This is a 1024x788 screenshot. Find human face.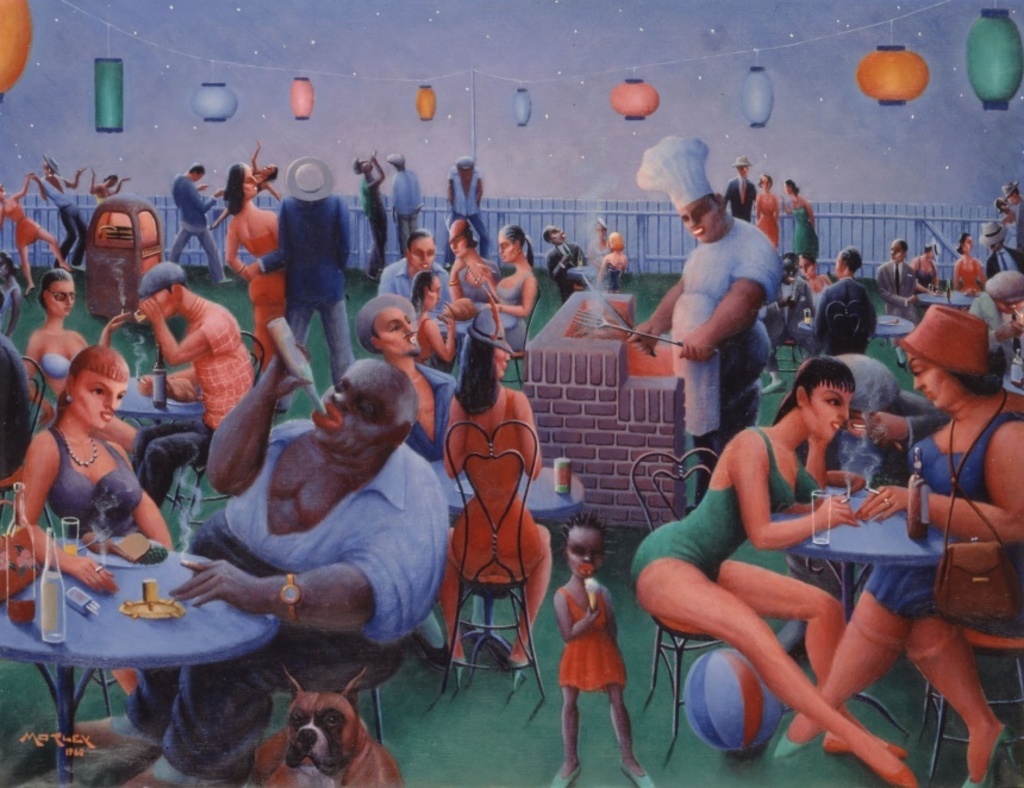
Bounding box: {"x1": 781, "y1": 258, "x2": 801, "y2": 287}.
